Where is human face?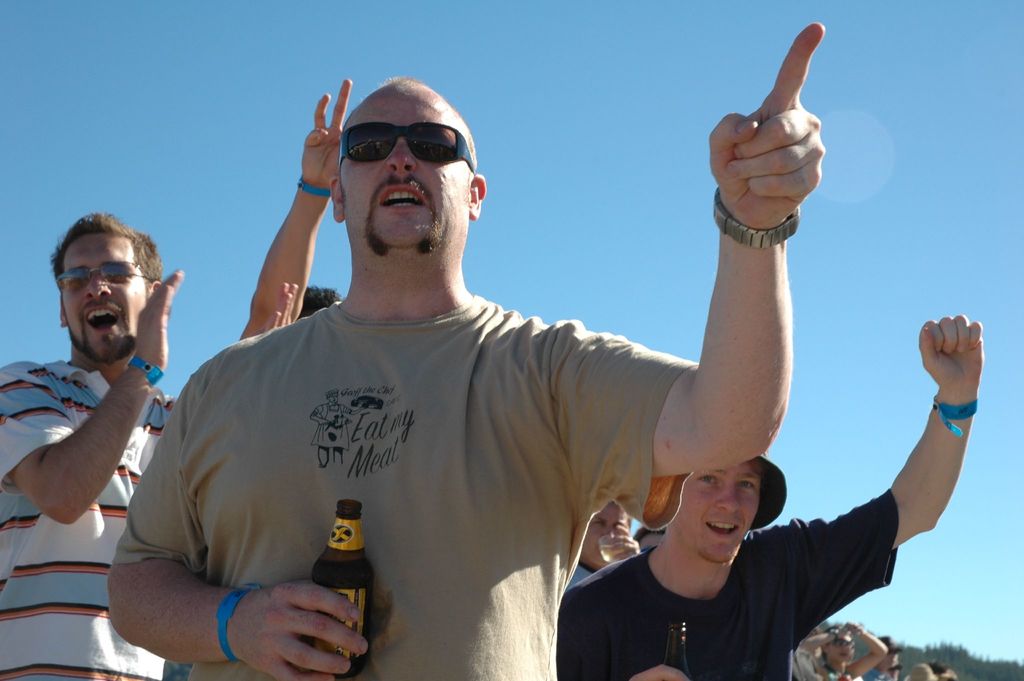
select_region(829, 632, 852, 662).
